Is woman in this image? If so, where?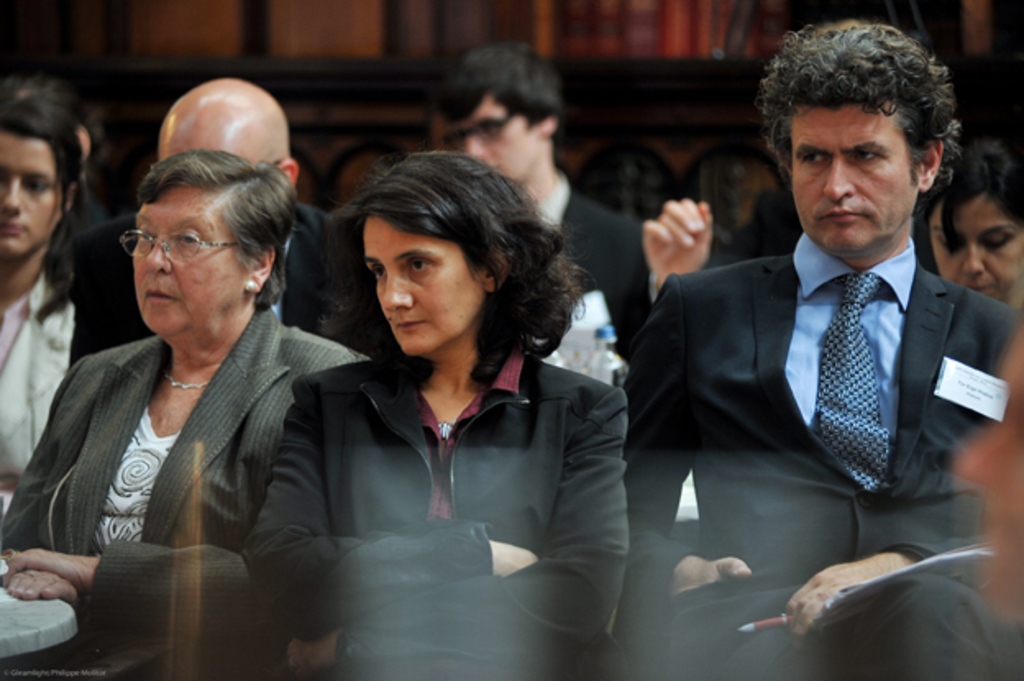
Yes, at <bbox>914, 133, 1022, 297</bbox>.
